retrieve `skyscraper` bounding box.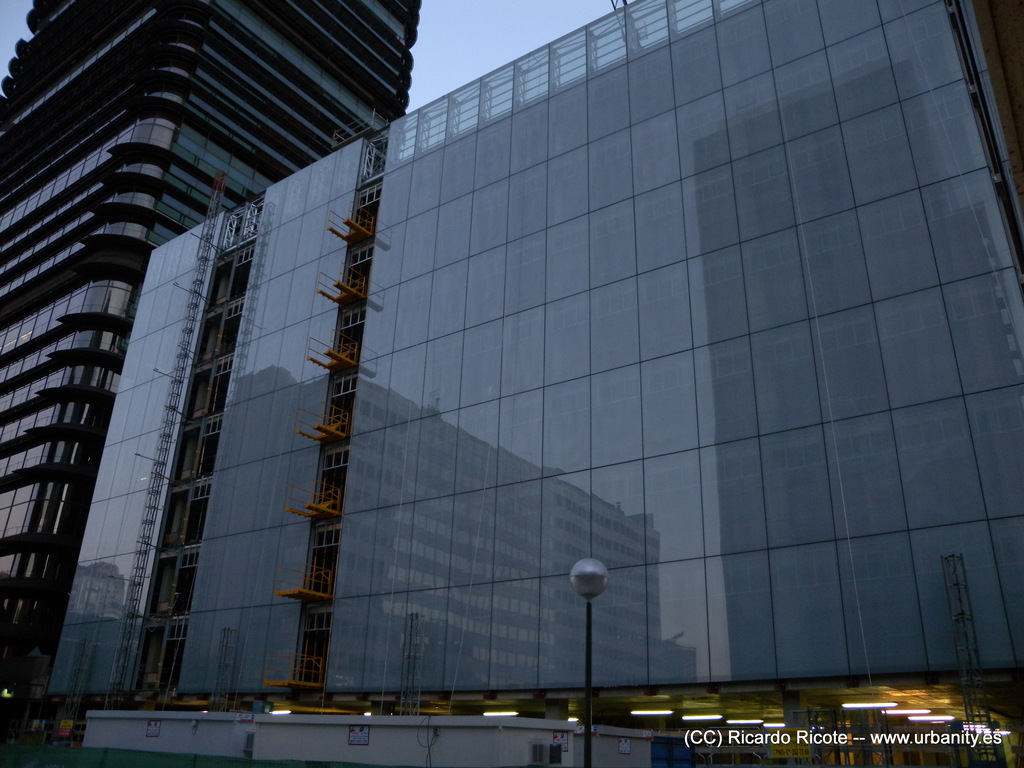
Bounding box: (left=0, top=0, right=417, bottom=767).
